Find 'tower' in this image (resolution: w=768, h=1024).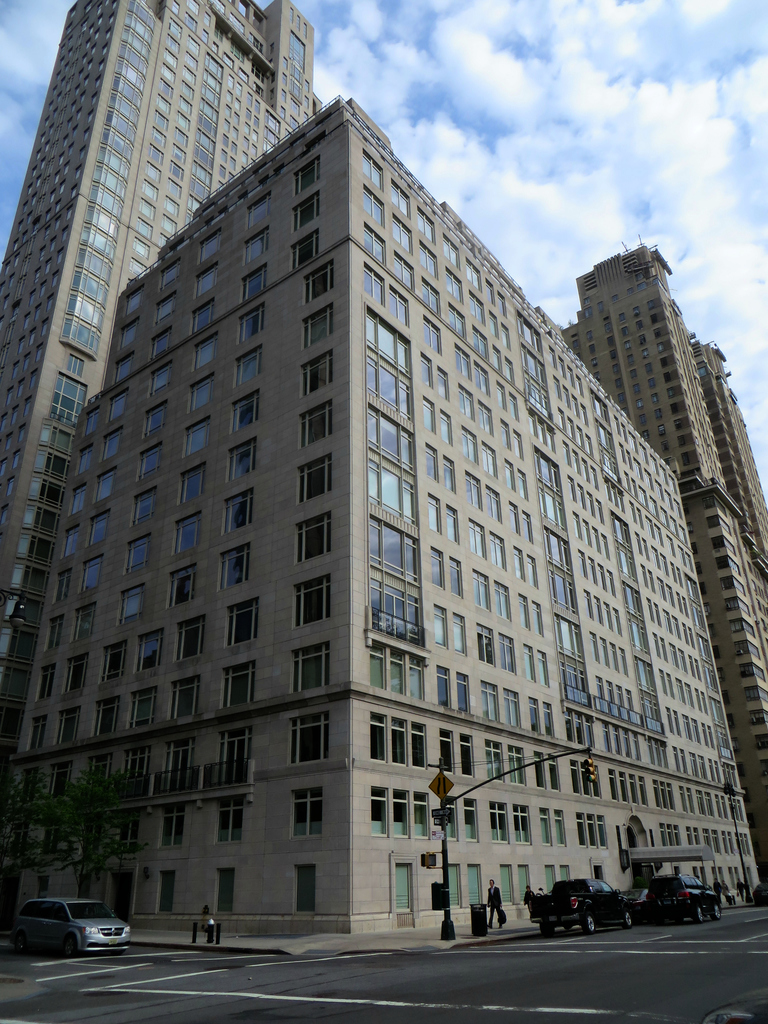
BBox(548, 228, 765, 785).
